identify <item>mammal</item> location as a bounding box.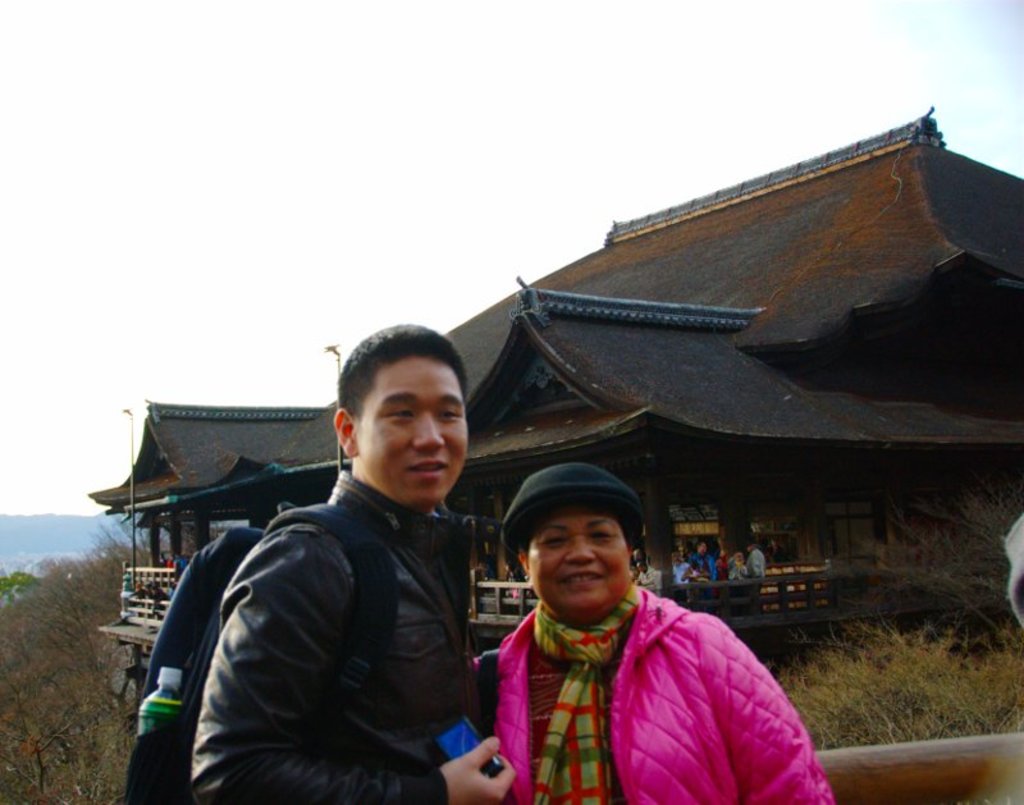
box(639, 548, 655, 591).
